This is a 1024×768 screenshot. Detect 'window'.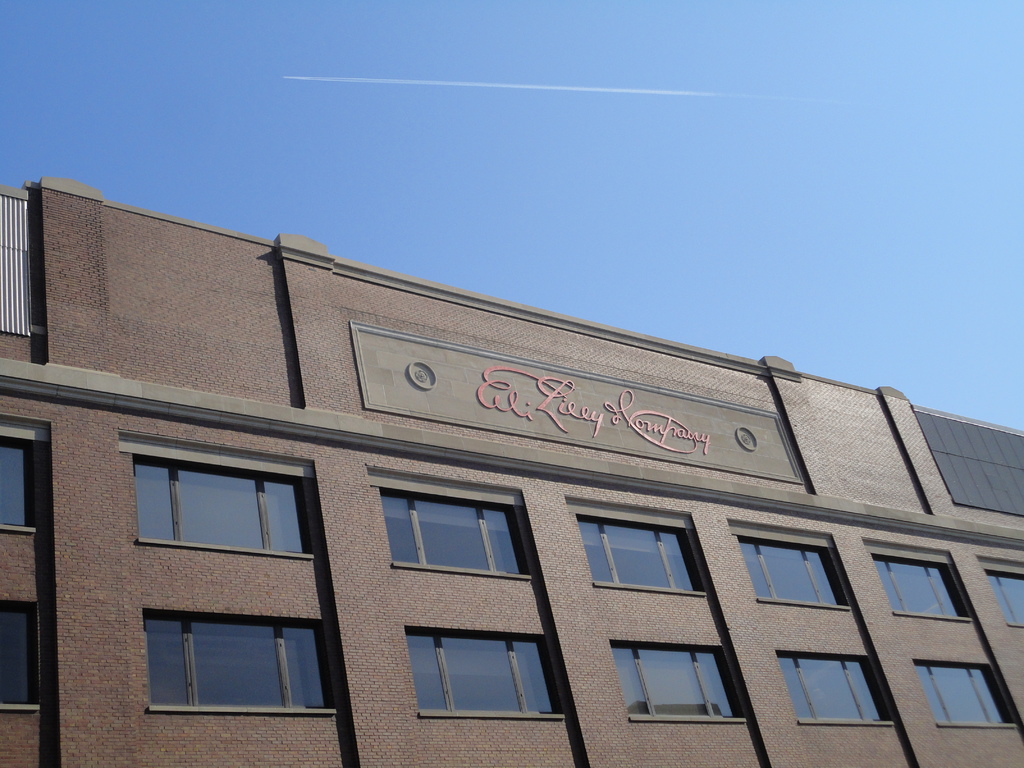
<box>872,555,972,620</box>.
